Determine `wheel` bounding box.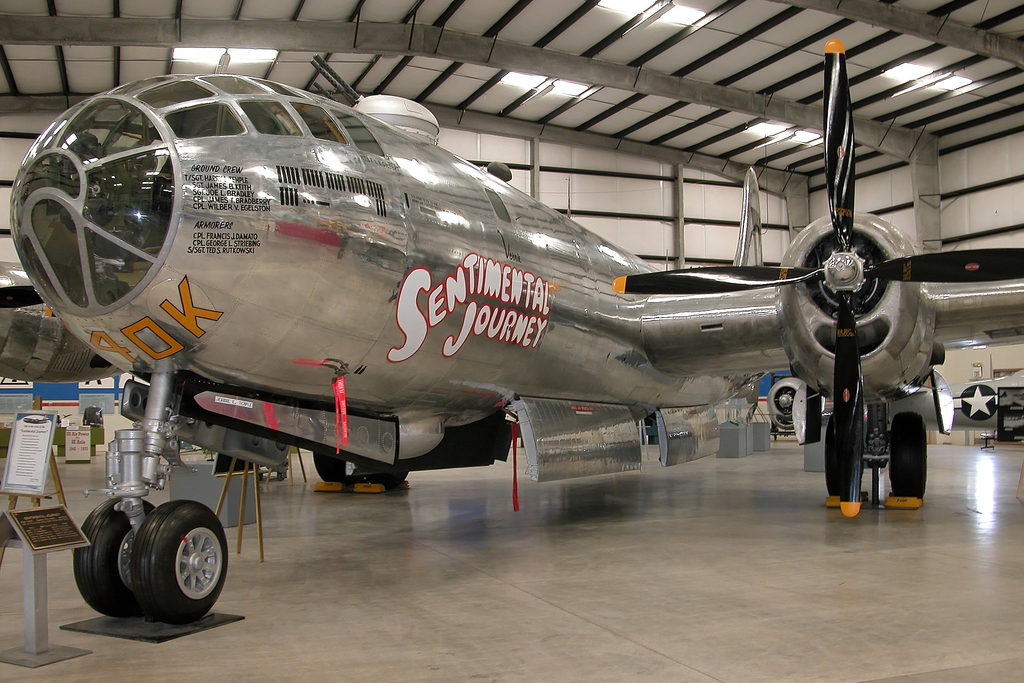
Determined: x1=823, y1=412, x2=863, y2=496.
